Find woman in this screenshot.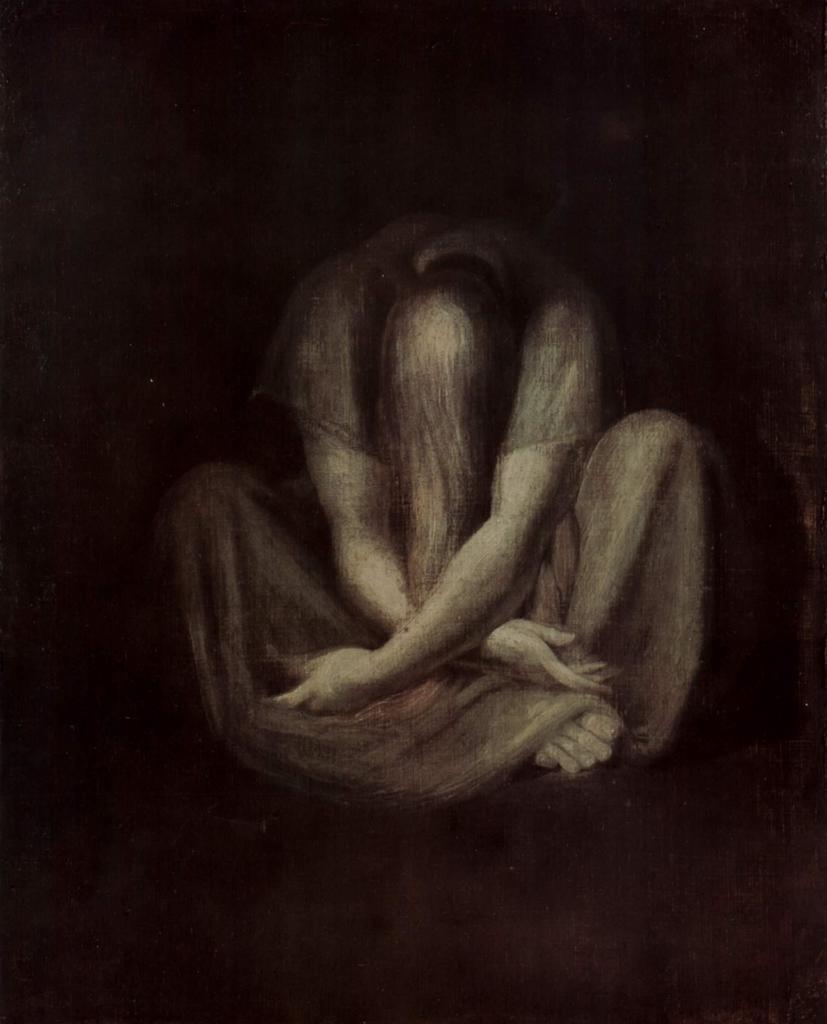
The bounding box for woman is [x1=147, y1=218, x2=706, y2=780].
